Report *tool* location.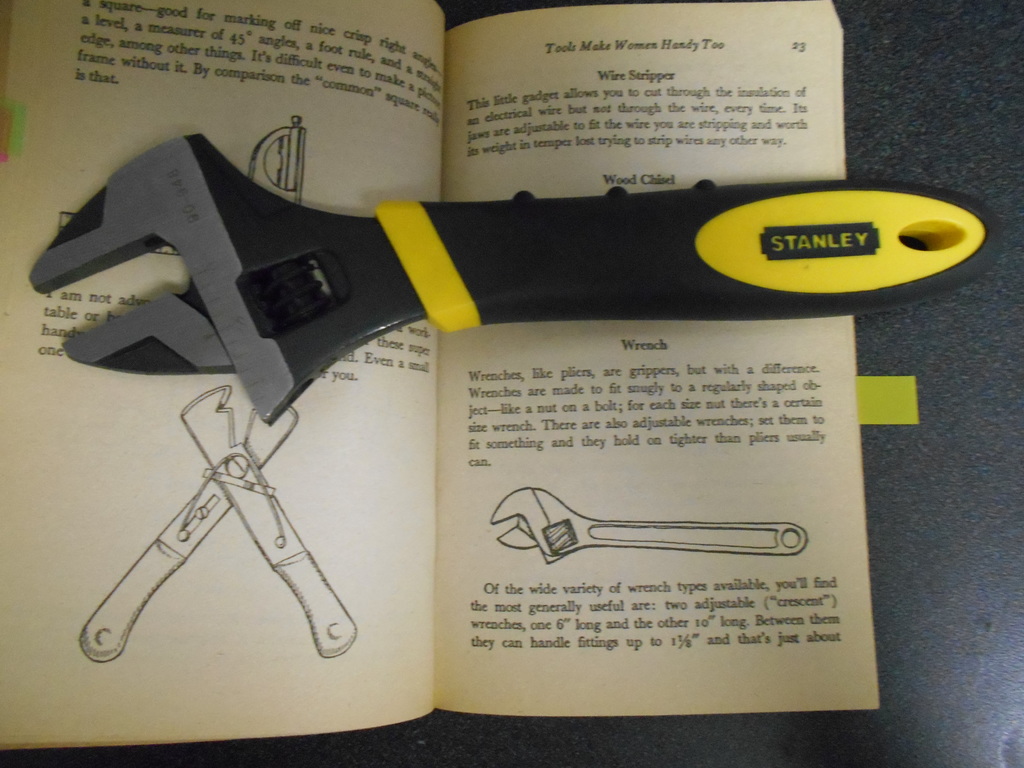
Report: 490, 478, 816, 568.
